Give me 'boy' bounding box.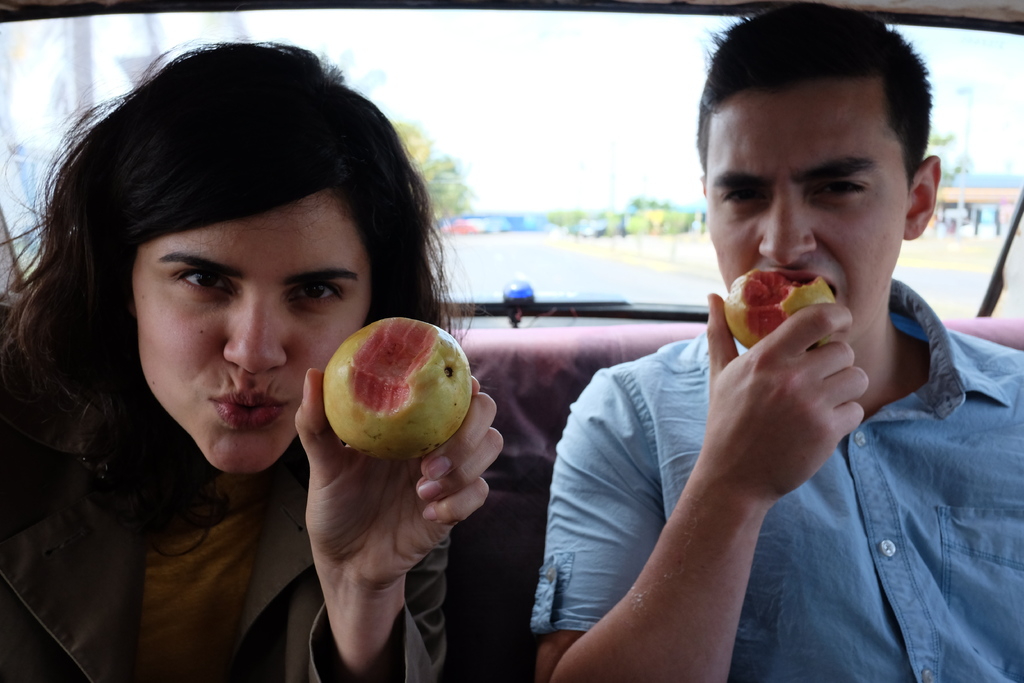
[x1=479, y1=57, x2=980, y2=654].
